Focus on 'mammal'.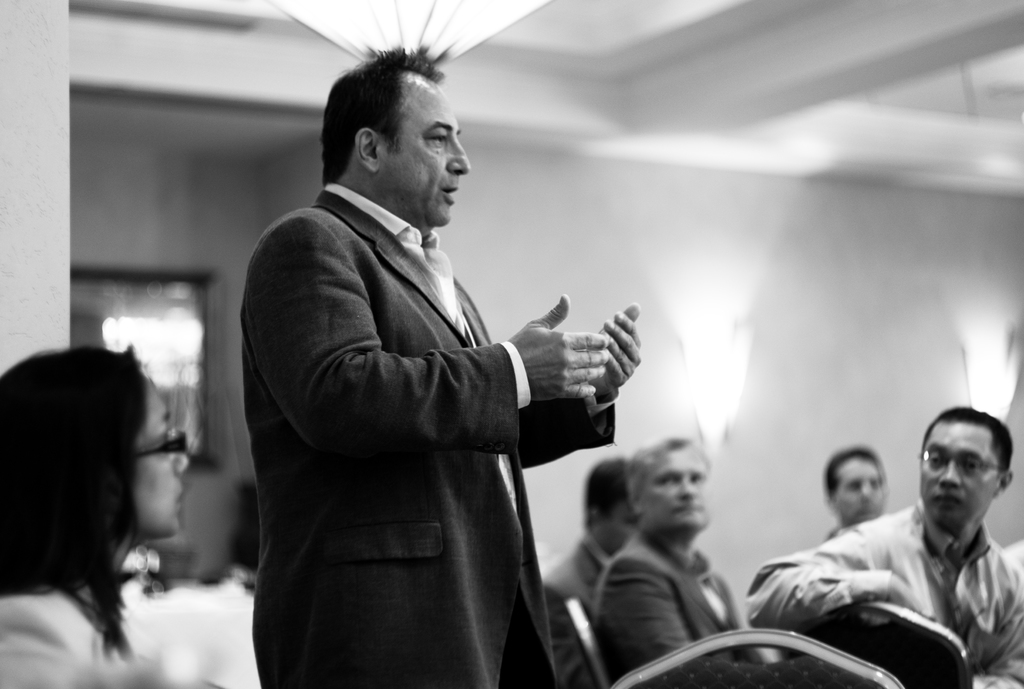
Focused at 238/40/643/688.
